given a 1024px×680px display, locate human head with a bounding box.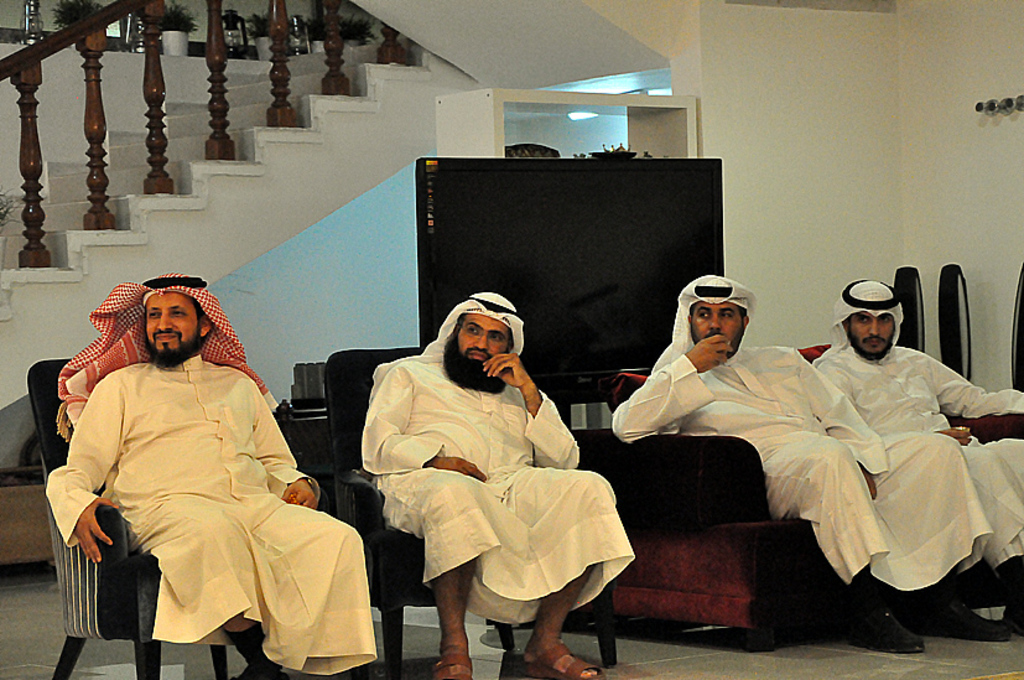
Located: [x1=115, y1=285, x2=203, y2=358].
